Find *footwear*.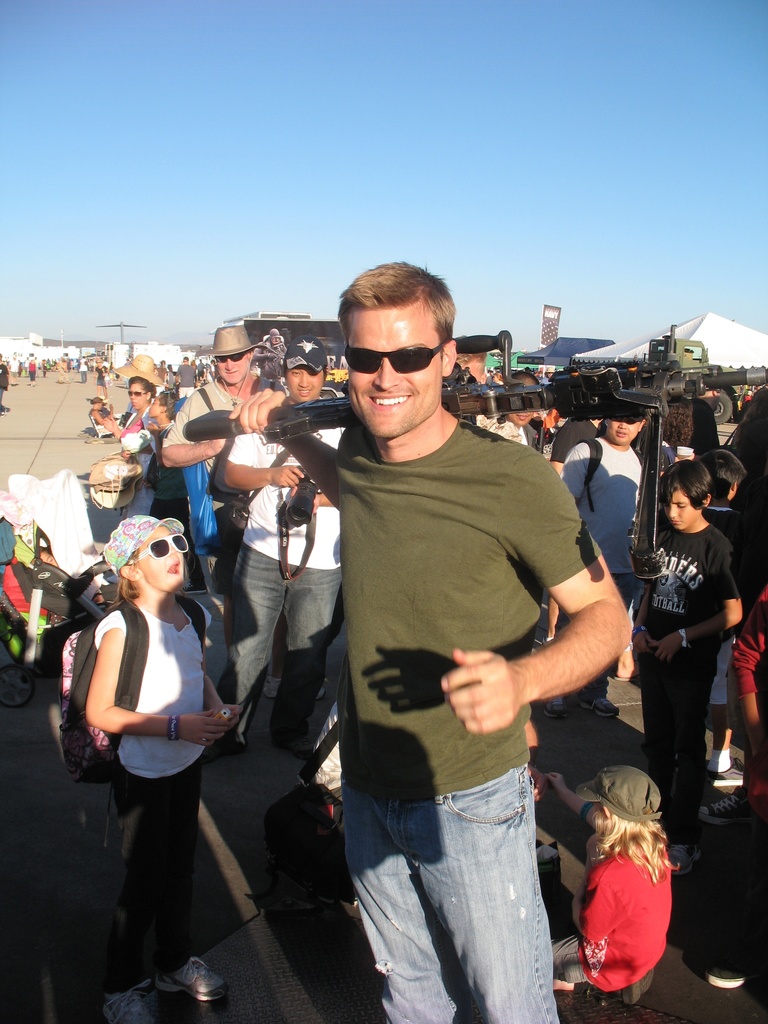
[left=198, top=733, right=237, bottom=762].
